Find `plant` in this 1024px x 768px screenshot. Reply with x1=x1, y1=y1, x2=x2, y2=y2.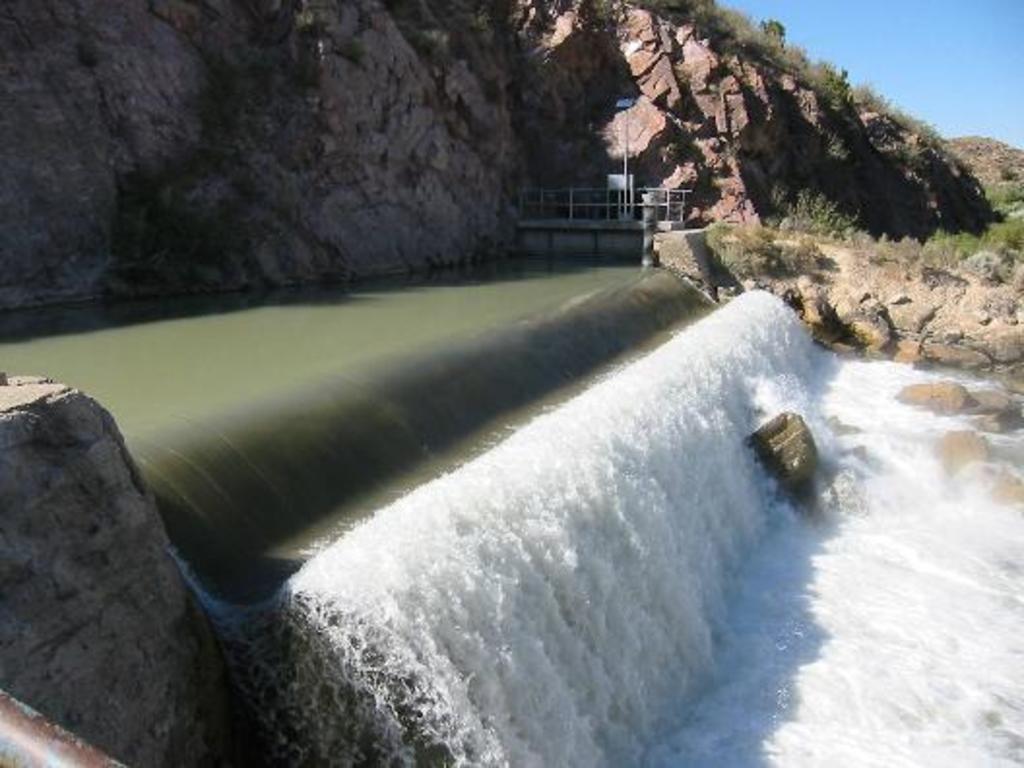
x1=937, y1=200, x2=1022, y2=266.
